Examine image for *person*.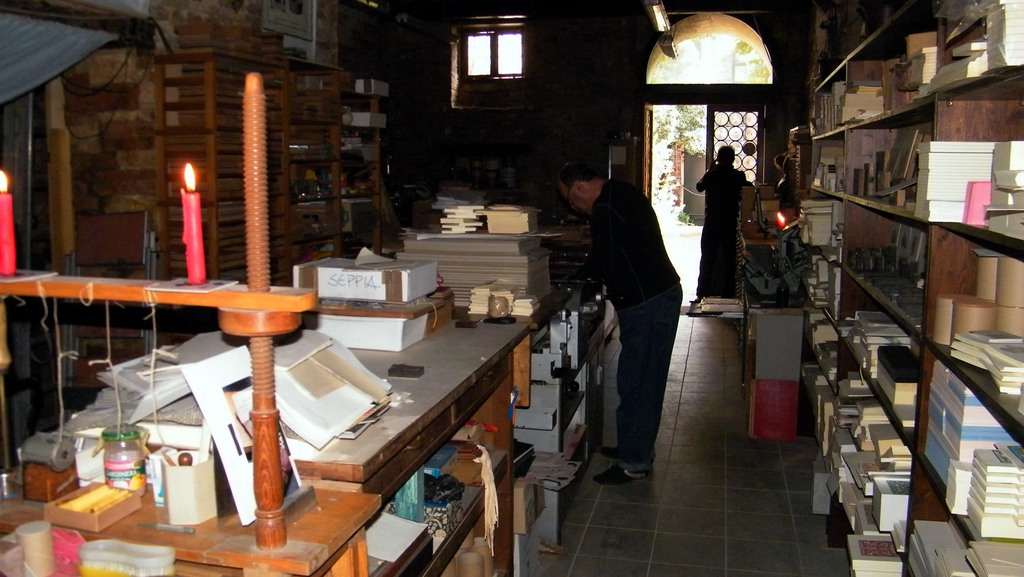
Examination result: region(687, 123, 762, 323).
